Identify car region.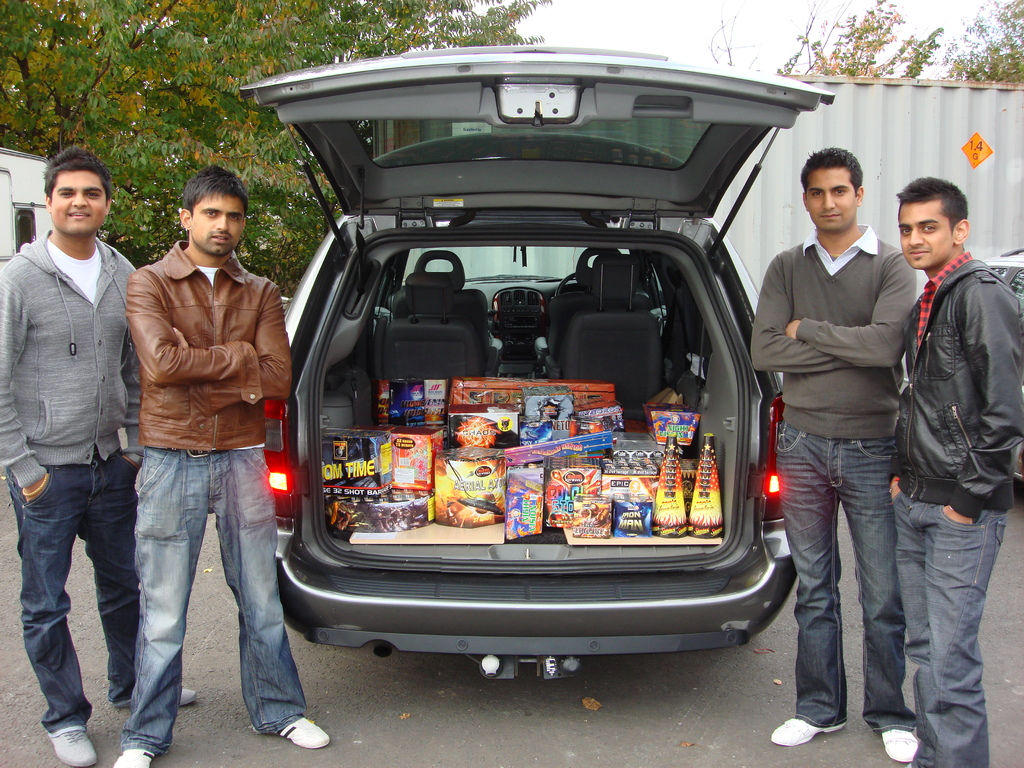
Region: 239 42 833 681.
